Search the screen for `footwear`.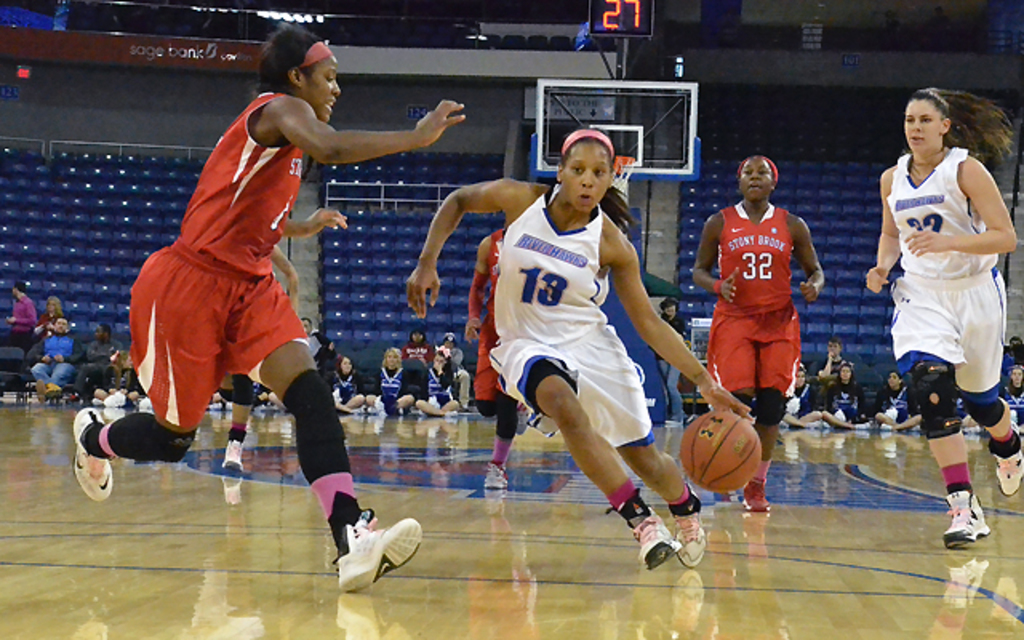
Found at region(482, 461, 512, 490).
